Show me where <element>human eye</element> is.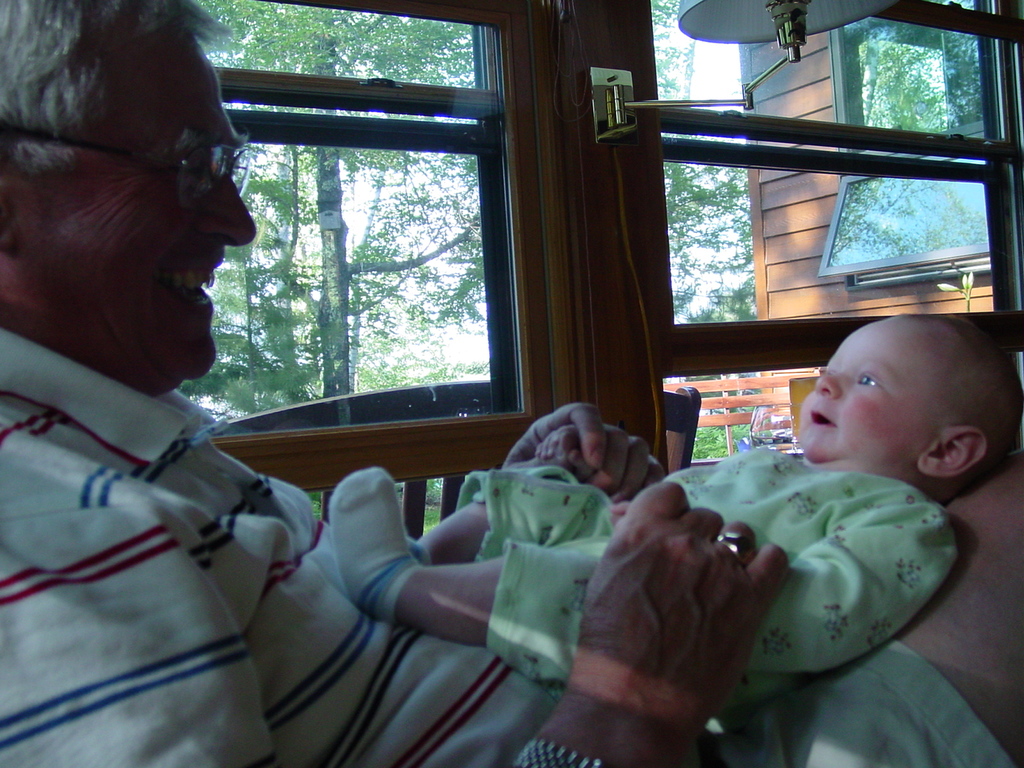
<element>human eye</element> is at detection(175, 152, 214, 188).
